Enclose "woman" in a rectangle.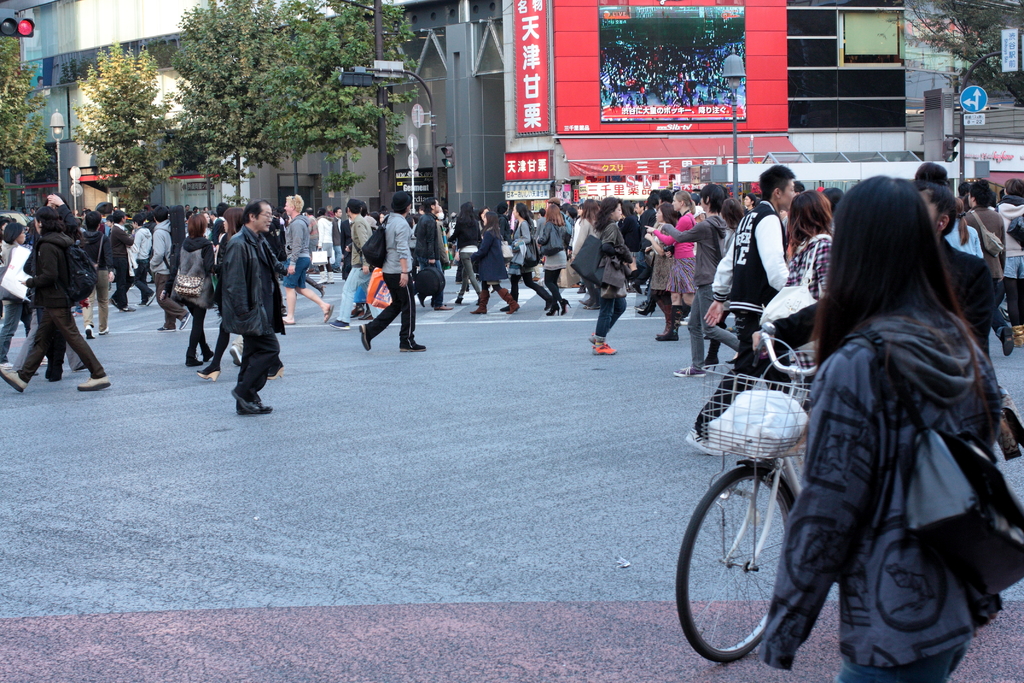
BBox(586, 196, 634, 355).
